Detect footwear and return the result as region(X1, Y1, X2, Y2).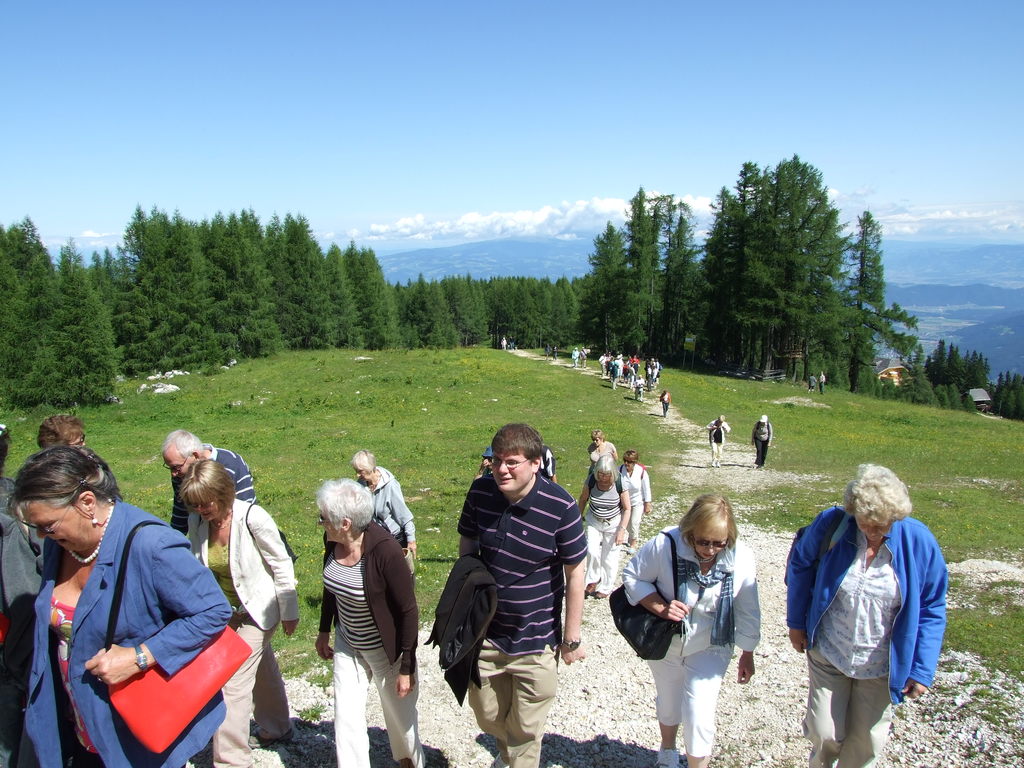
region(584, 581, 599, 595).
